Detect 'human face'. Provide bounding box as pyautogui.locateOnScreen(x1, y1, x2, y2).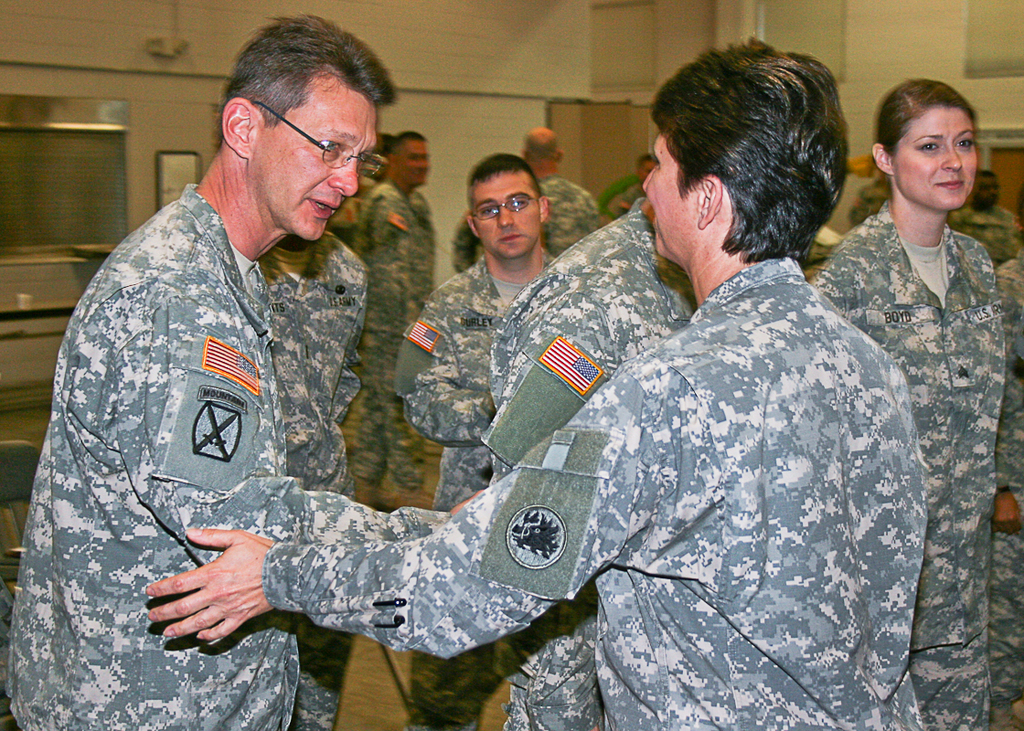
pyautogui.locateOnScreen(643, 133, 708, 254).
